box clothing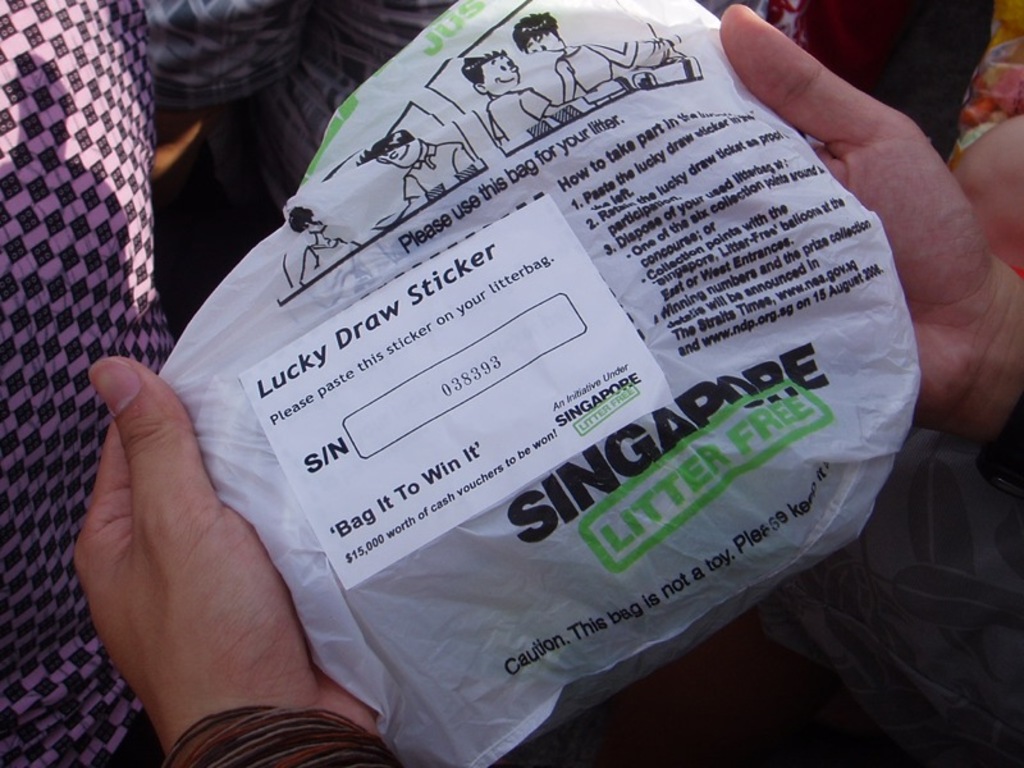
pyautogui.locateOnScreen(716, 0, 1001, 175)
